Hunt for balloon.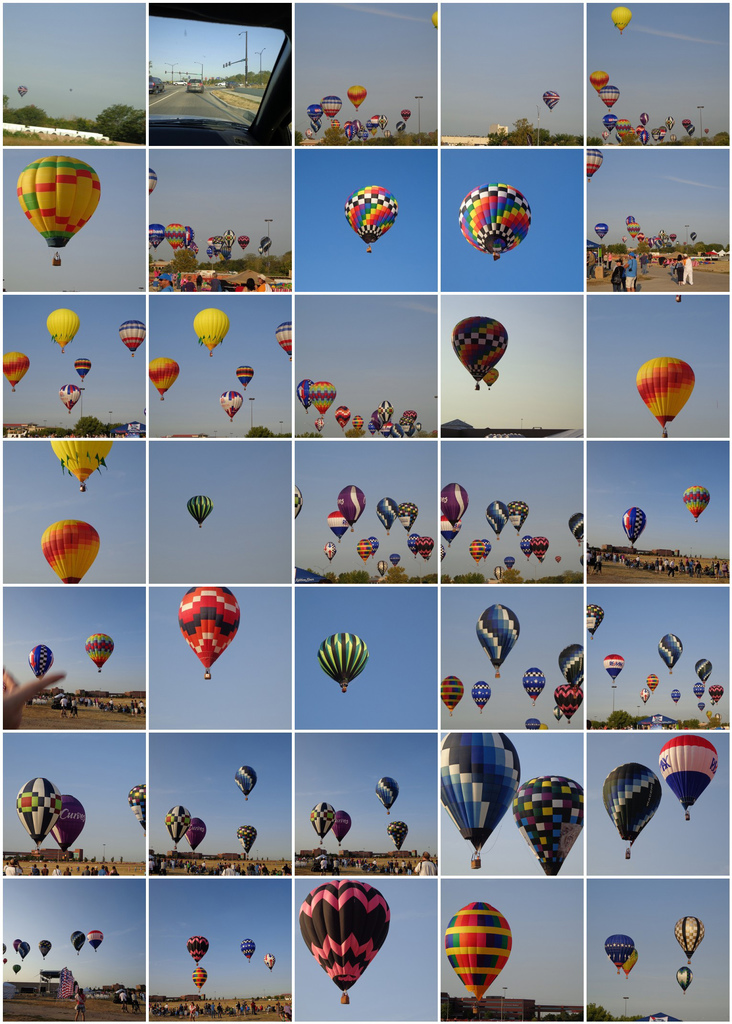
Hunted down at box(457, 179, 532, 251).
